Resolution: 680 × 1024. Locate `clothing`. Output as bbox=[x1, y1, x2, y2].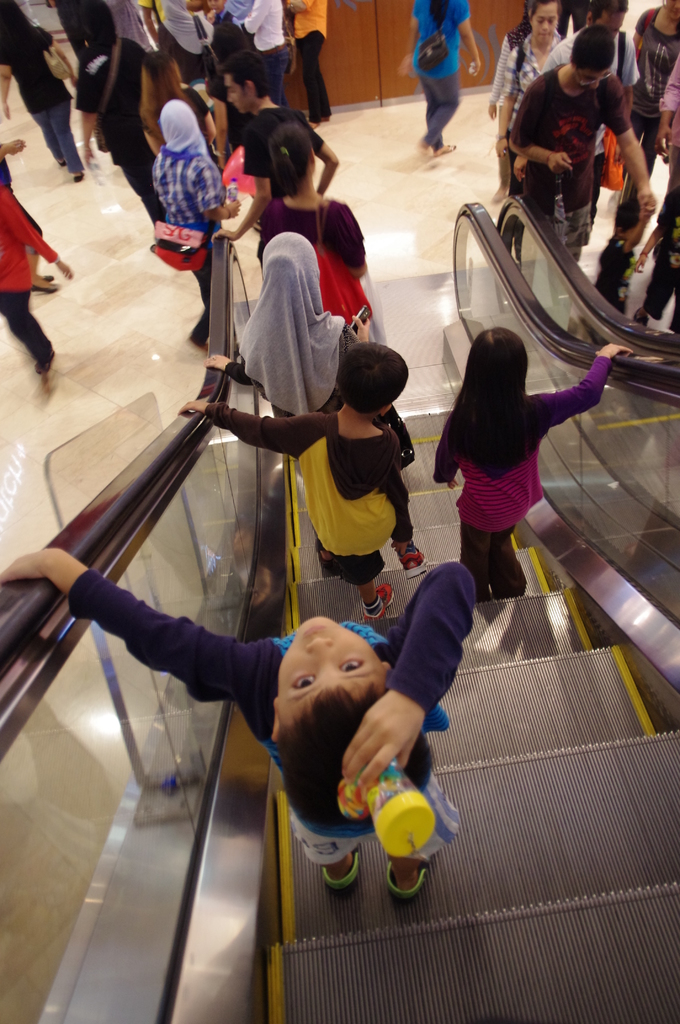
bbox=[499, 29, 565, 120].
